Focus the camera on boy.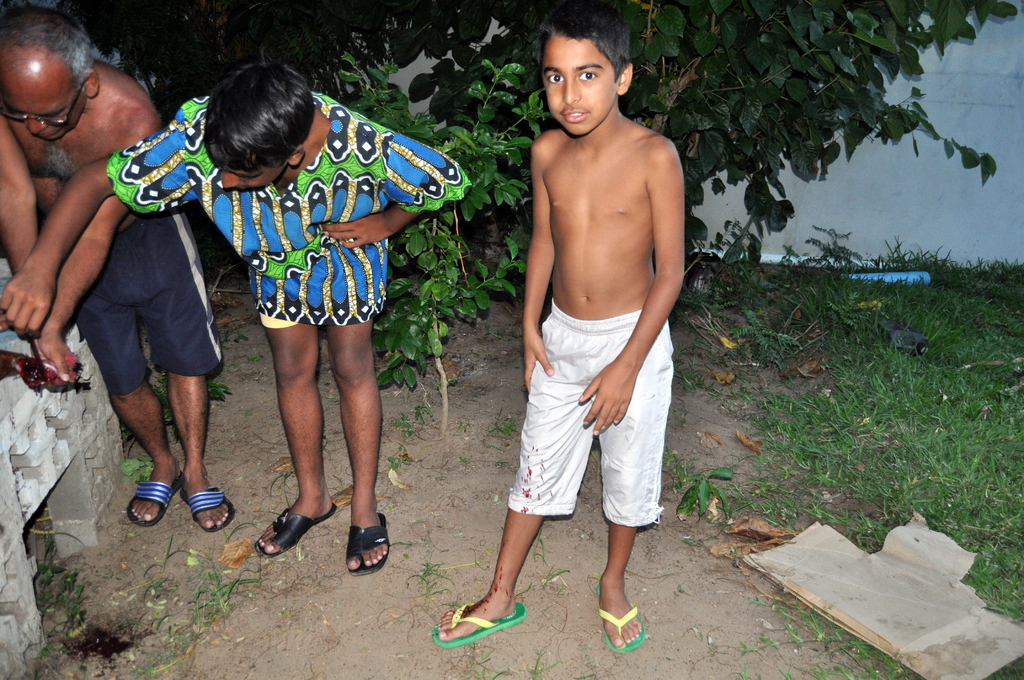
Focus region: pyautogui.locateOnScreen(0, 62, 474, 579).
